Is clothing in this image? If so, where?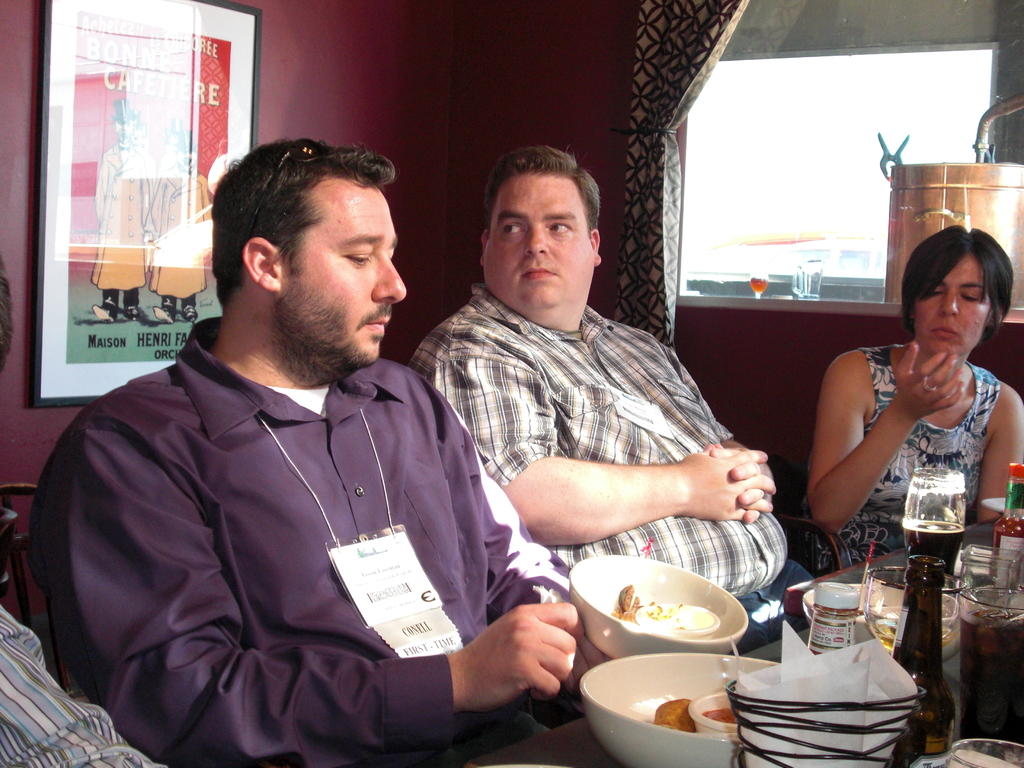
Yes, at left=0, top=604, right=164, bottom=767.
